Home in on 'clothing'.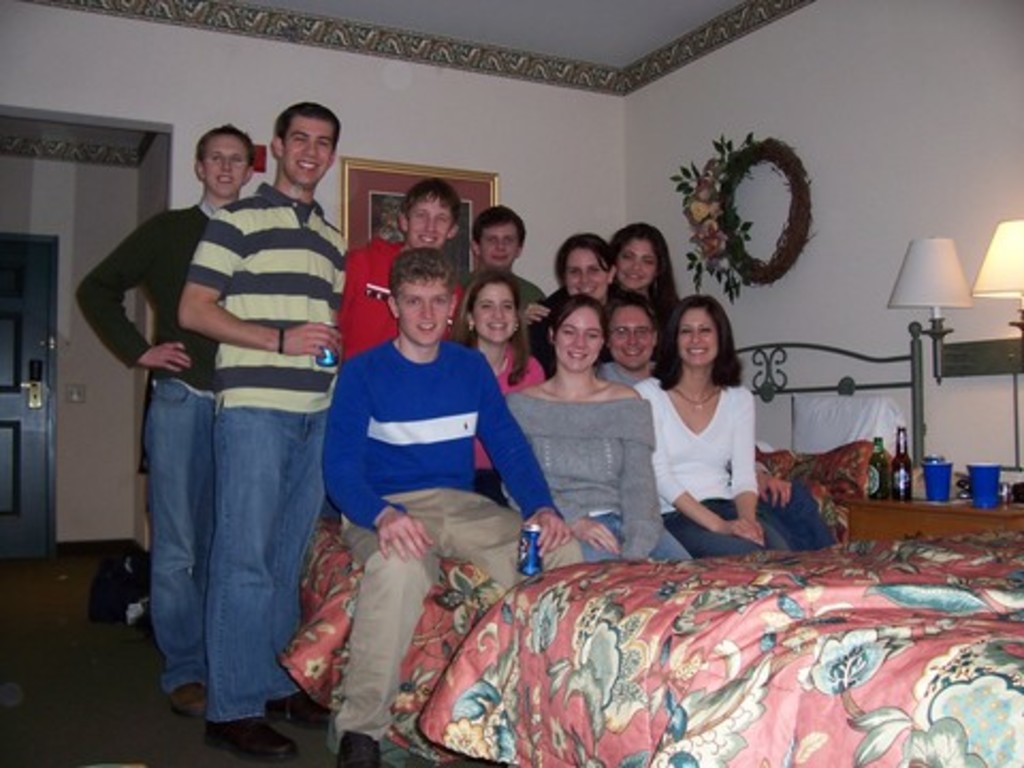
Homed in at 638, 354, 777, 548.
